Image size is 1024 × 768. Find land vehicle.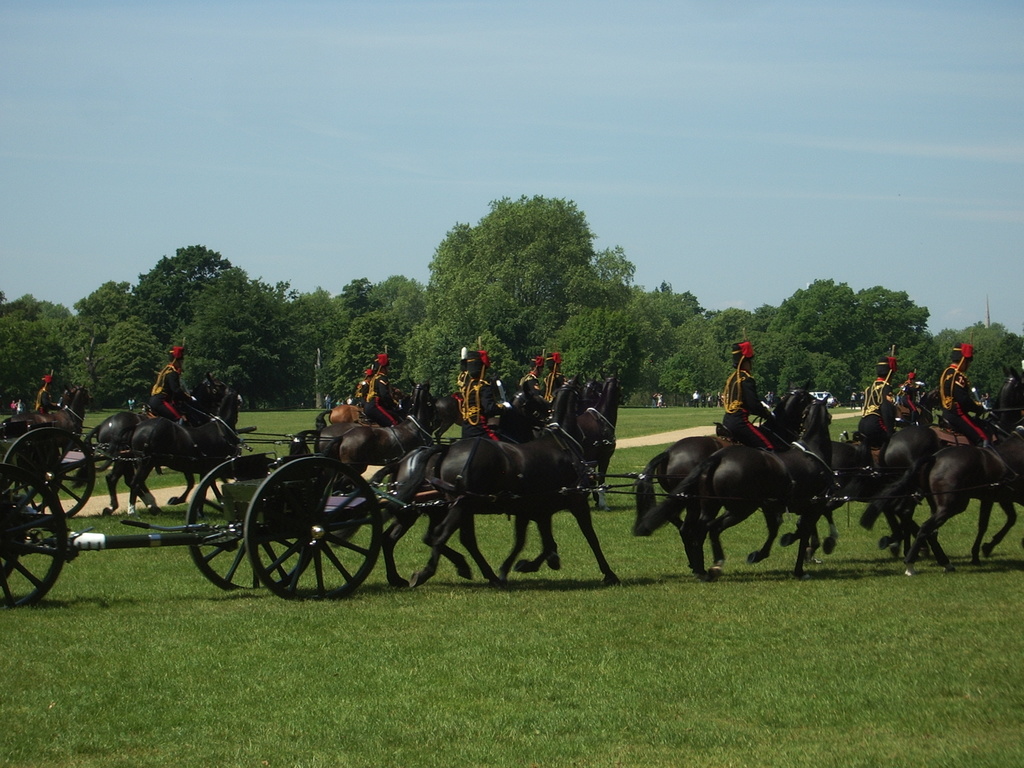
0:451:403:602.
